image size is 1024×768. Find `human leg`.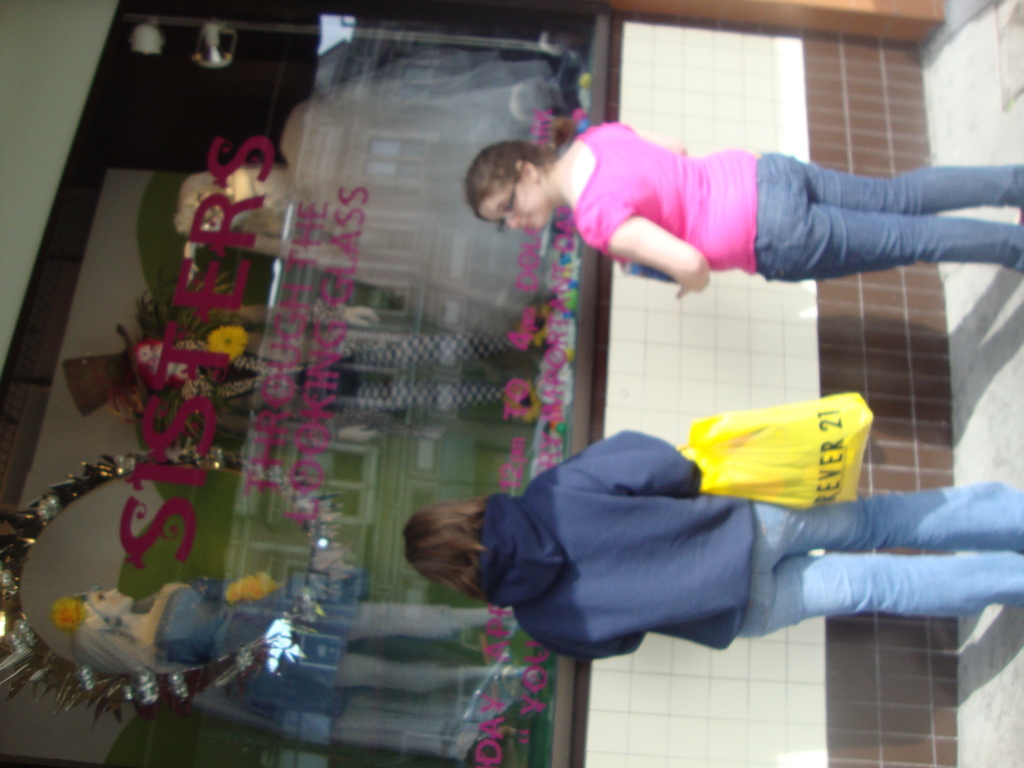
bbox=[746, 482, 1023, 573].
